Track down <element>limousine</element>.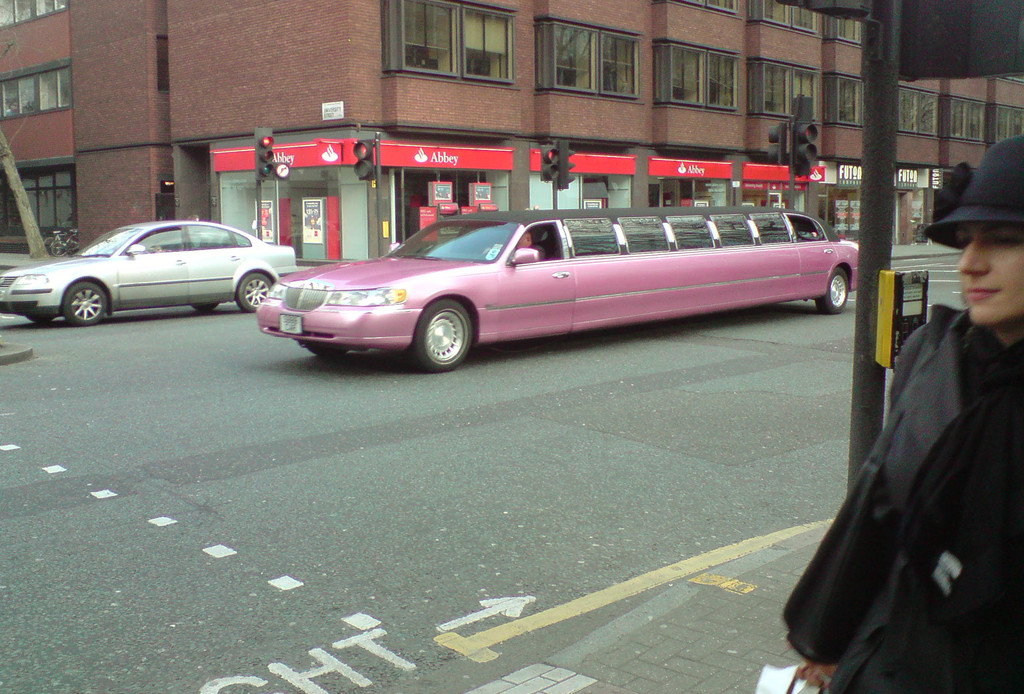
Tracked to bbox(257, 209, 863, 372).
